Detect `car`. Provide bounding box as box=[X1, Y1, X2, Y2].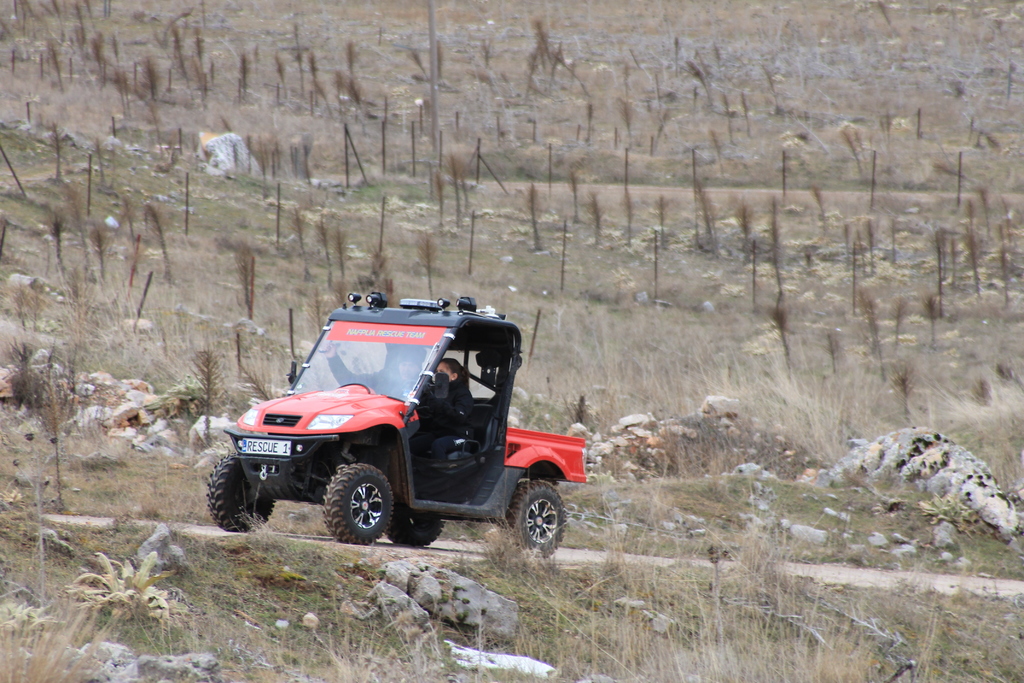
box=[197, 299, 605, 559].
